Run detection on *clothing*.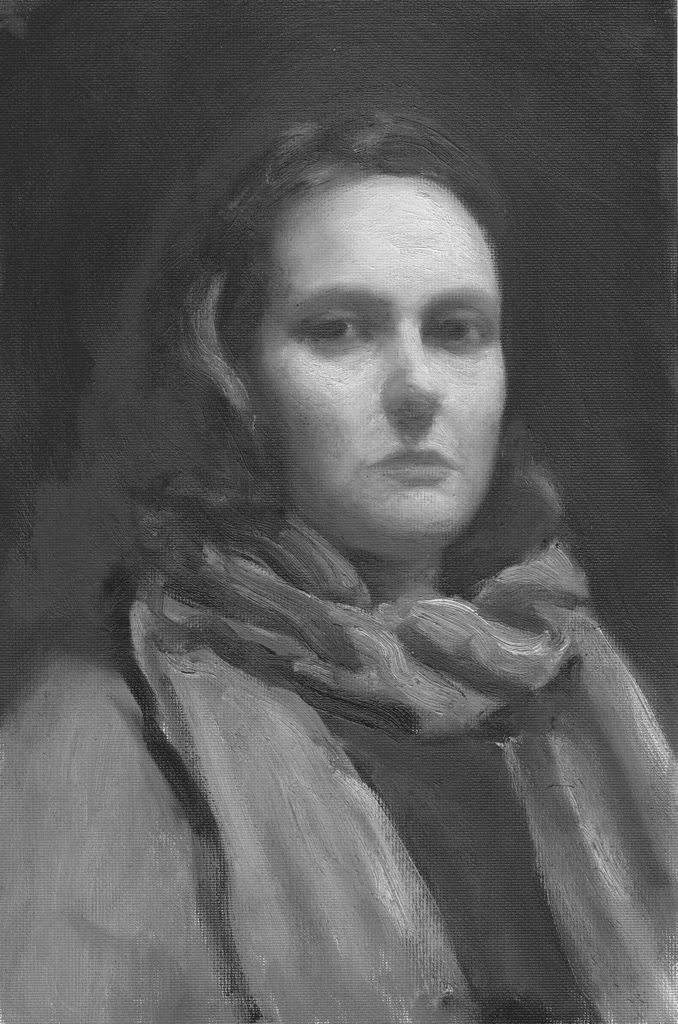
Result: bbox(33, 258, 656, 1023).
